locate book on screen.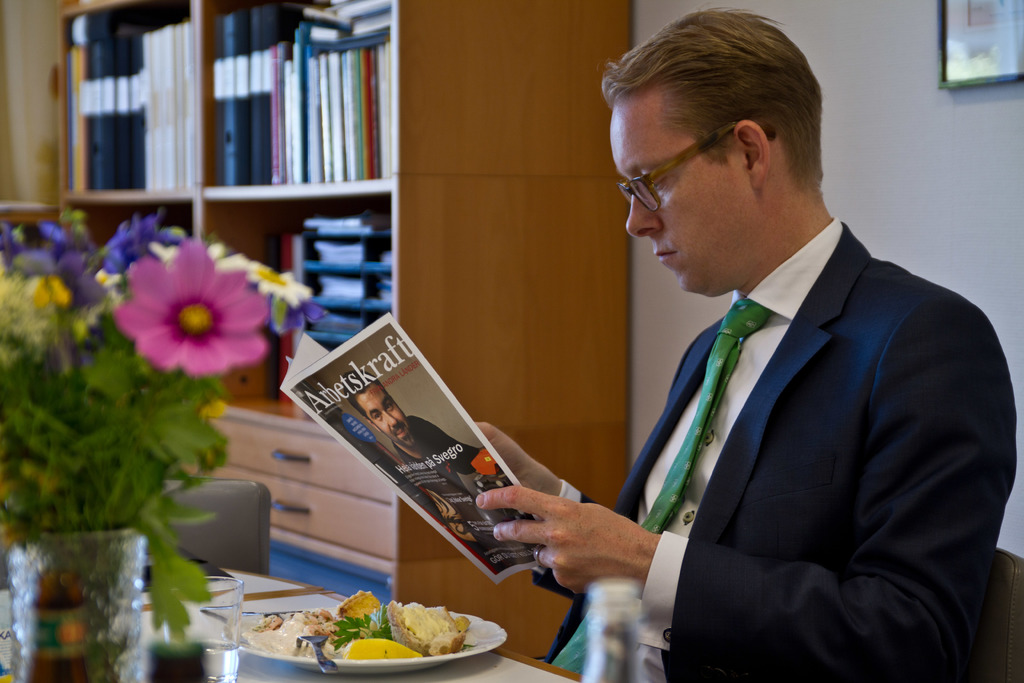
On screen at {"x1": 278, "y1": 316, "x2": 551, "y2": 588}.
